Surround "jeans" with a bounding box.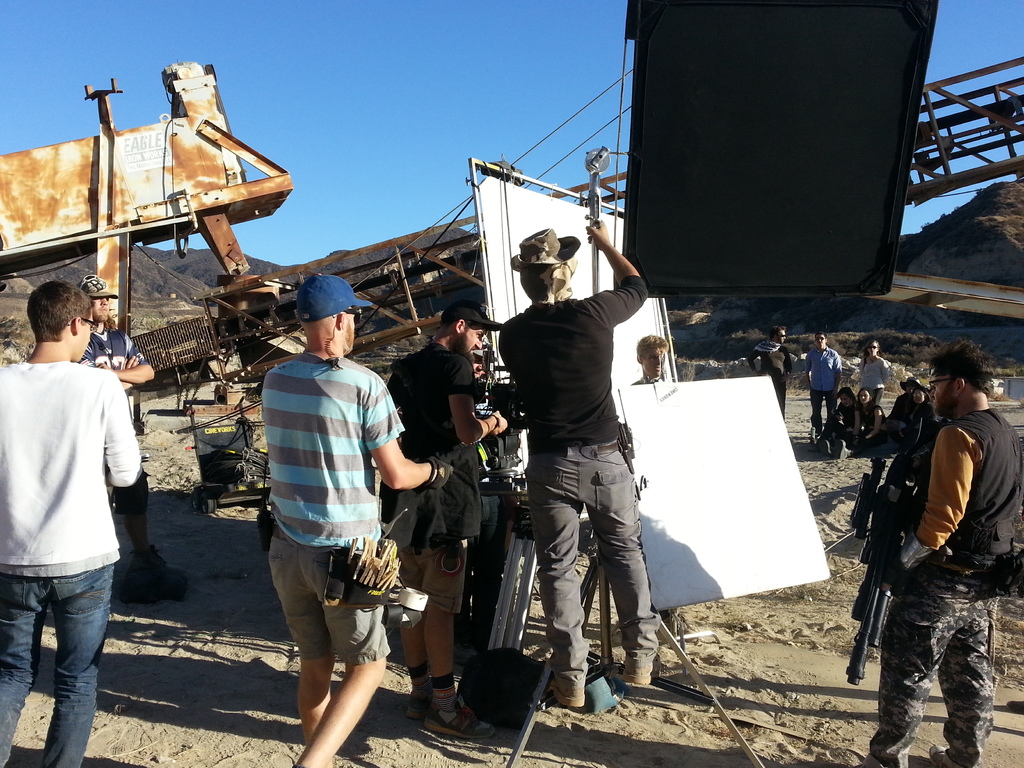
(left=11, top=565, right=110, bottom=762).
